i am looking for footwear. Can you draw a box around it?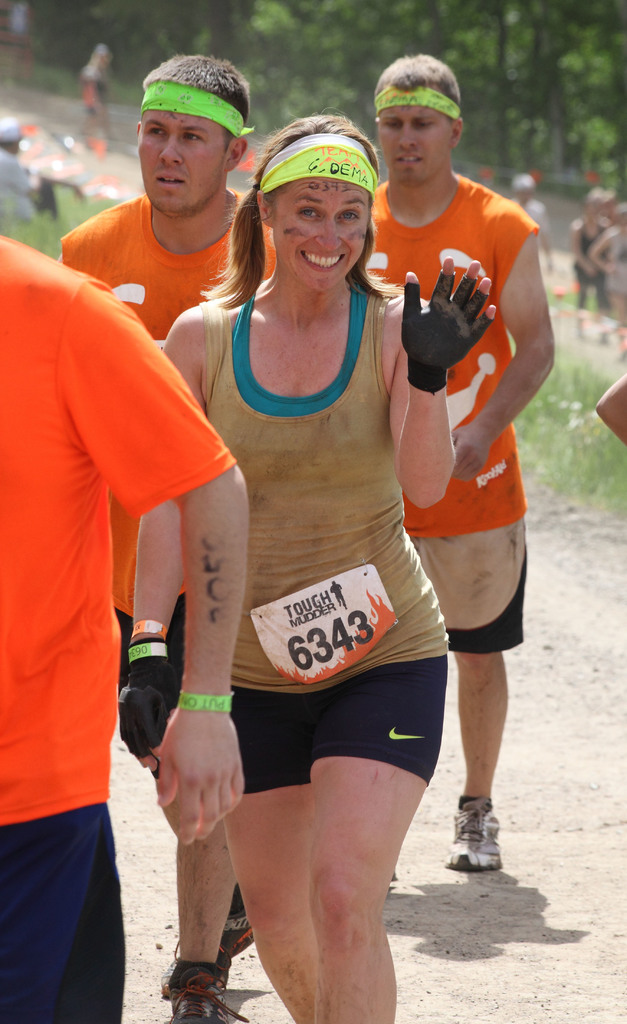
Sure, the bounding box is bbox=(449, 801, 501, 867).
